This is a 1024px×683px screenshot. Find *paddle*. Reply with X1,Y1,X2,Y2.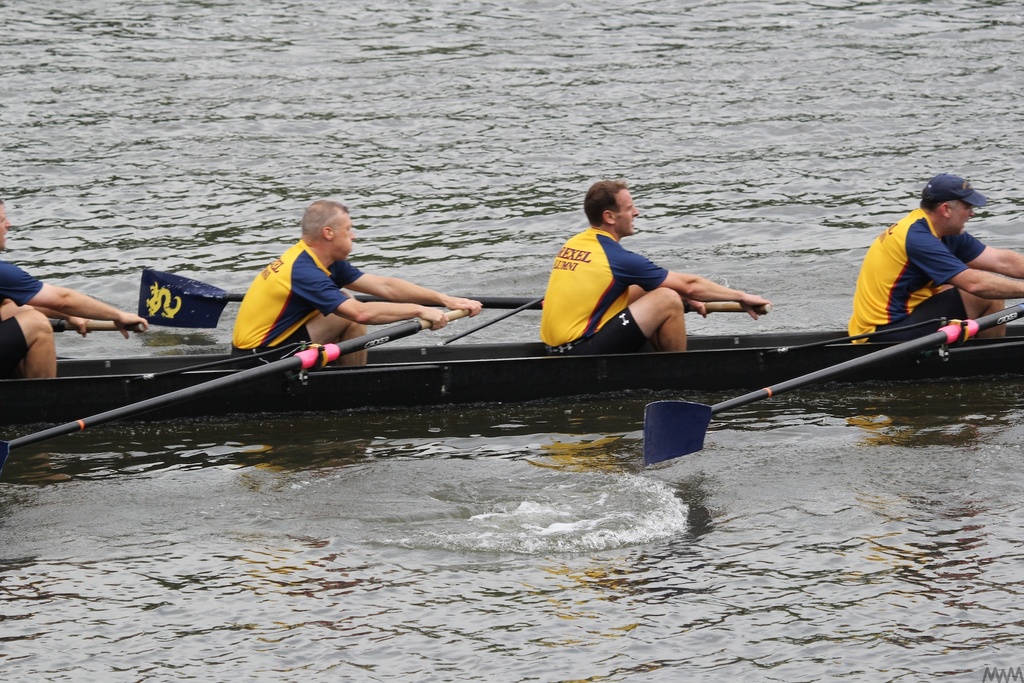
2,296,497,466.
